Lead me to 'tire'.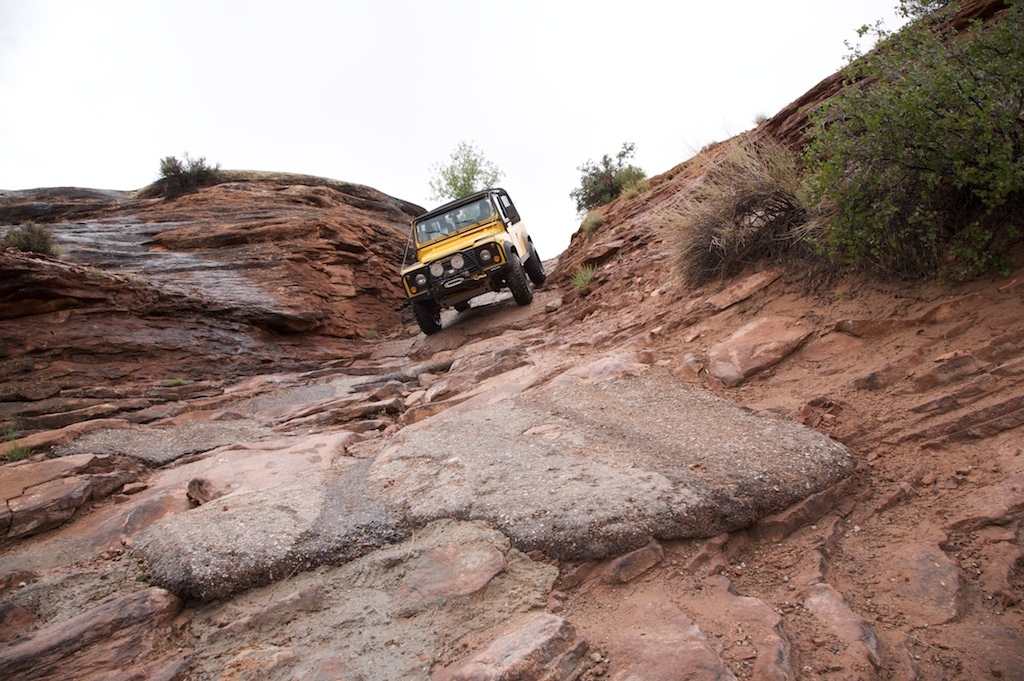
Lead to [411, 301, 441, 333].
